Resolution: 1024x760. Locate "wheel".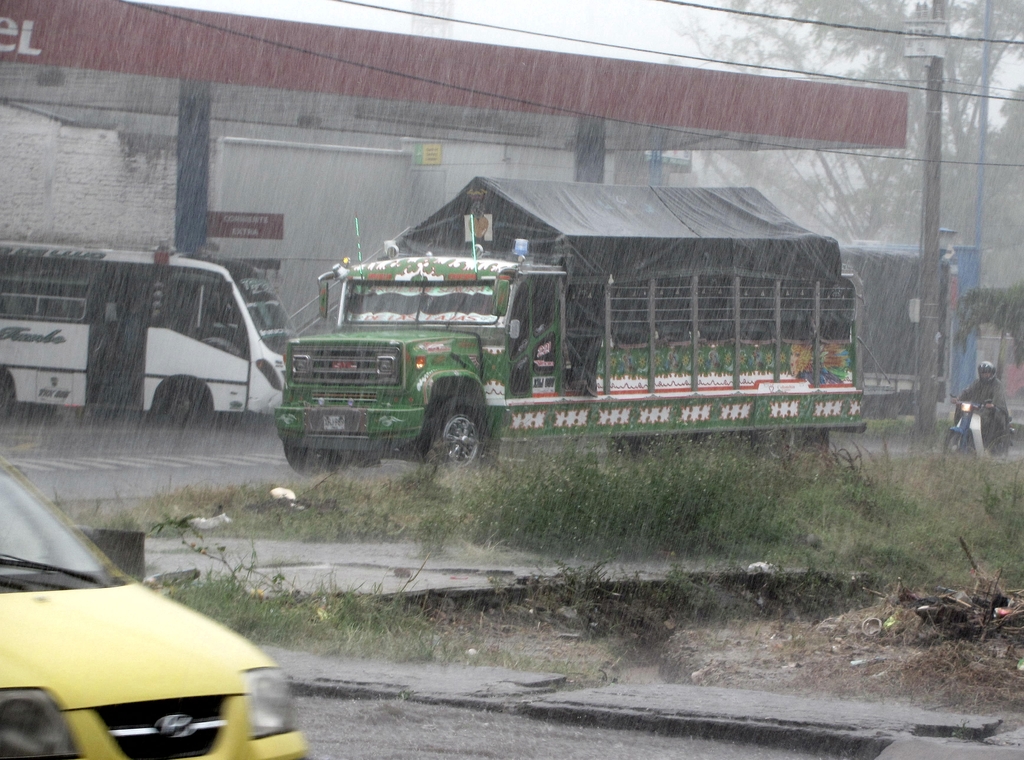
l=421, t=382, r=499, b=473.
